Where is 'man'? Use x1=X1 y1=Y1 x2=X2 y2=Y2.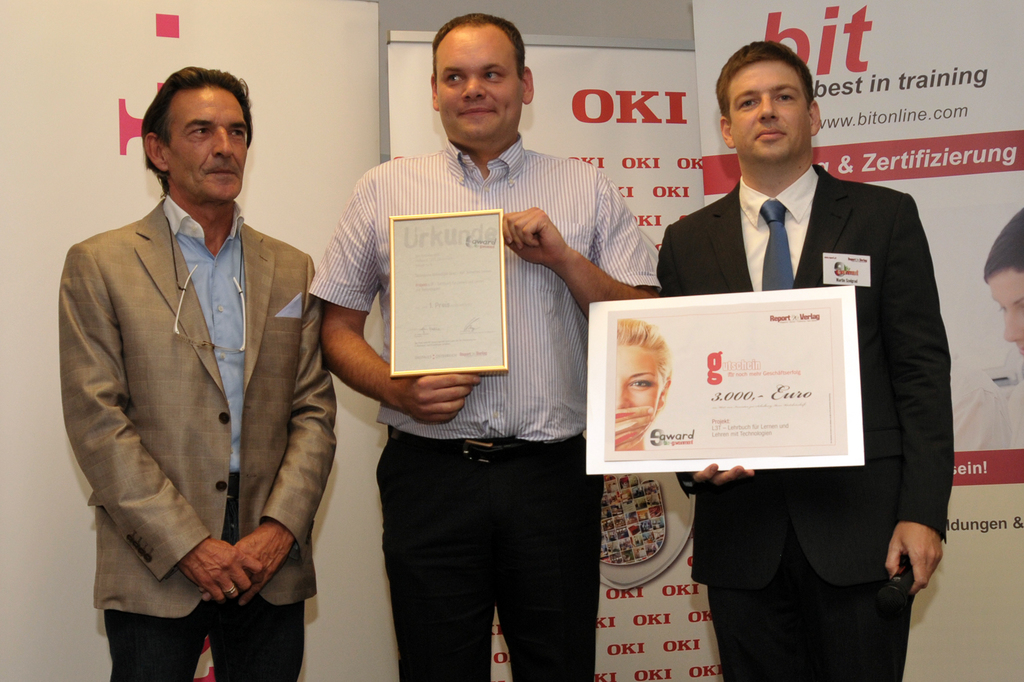
x1=311 y1=14 x2=652 y2=681.
